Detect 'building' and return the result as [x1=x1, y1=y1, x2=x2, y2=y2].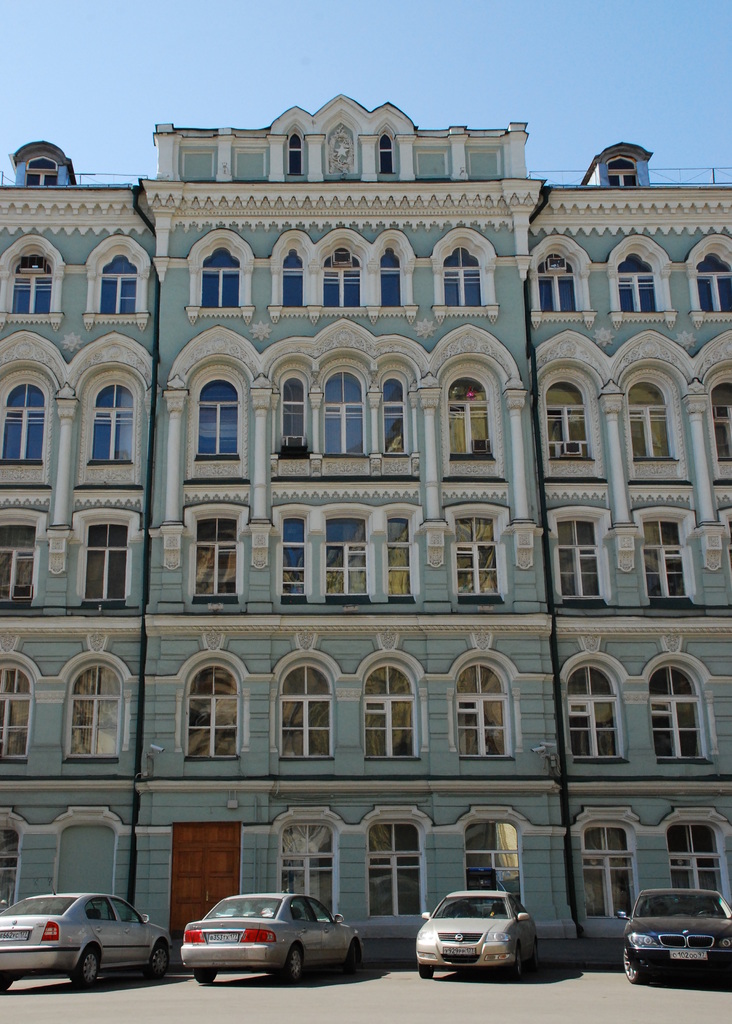
[x1=0, y1=96, x2=731, y2=965].
